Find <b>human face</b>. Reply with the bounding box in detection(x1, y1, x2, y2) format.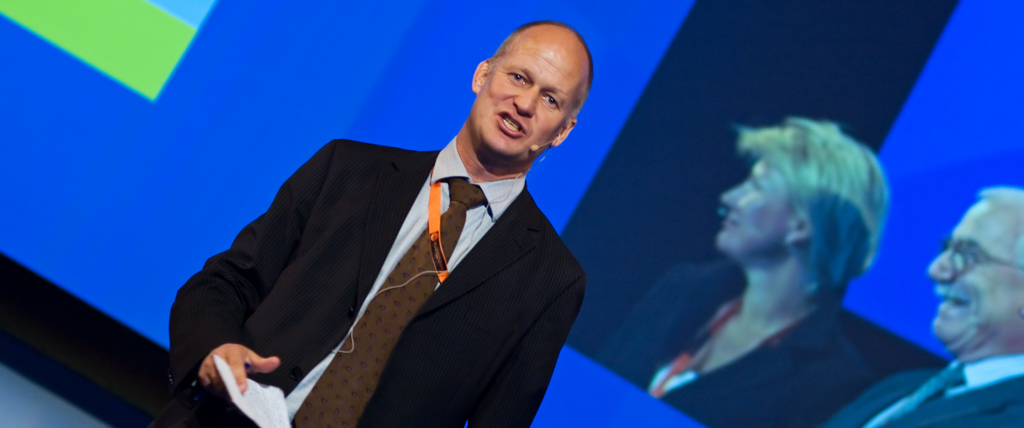
detection(719, 161, 789, 255).
